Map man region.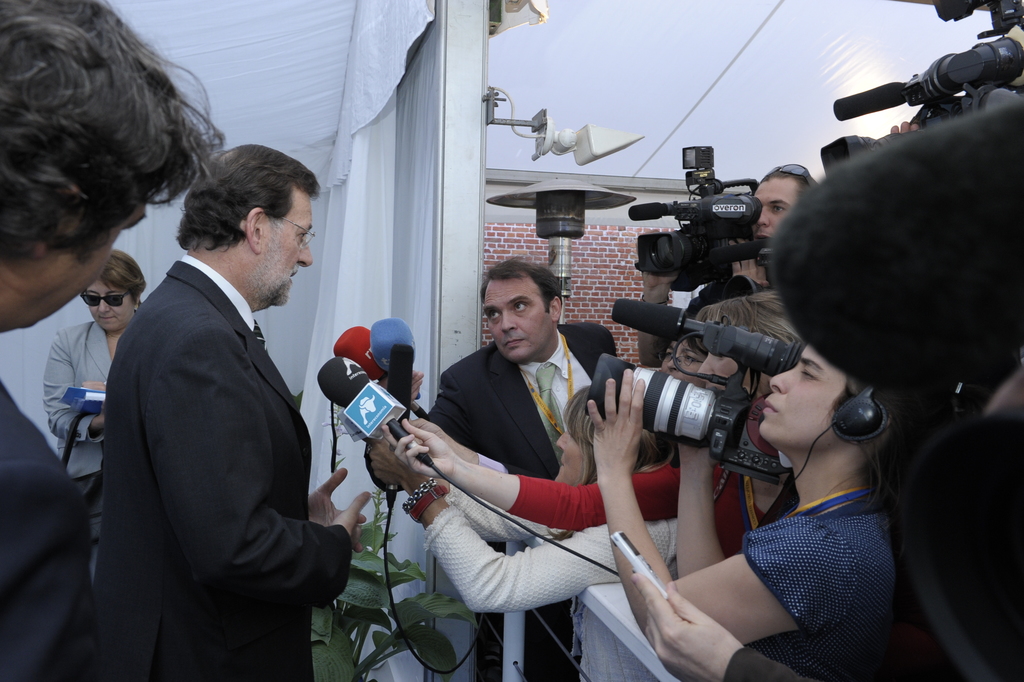
Mapped to region(0, 0, 222, 681).
